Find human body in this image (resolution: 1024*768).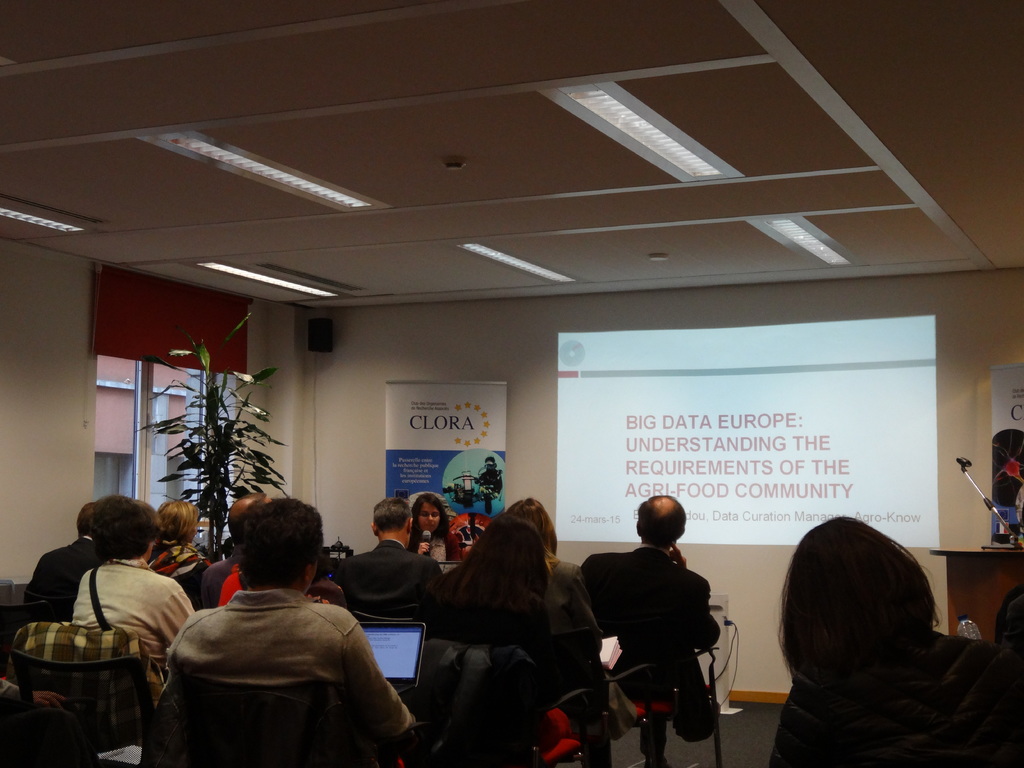
(772,626,1023,767).
